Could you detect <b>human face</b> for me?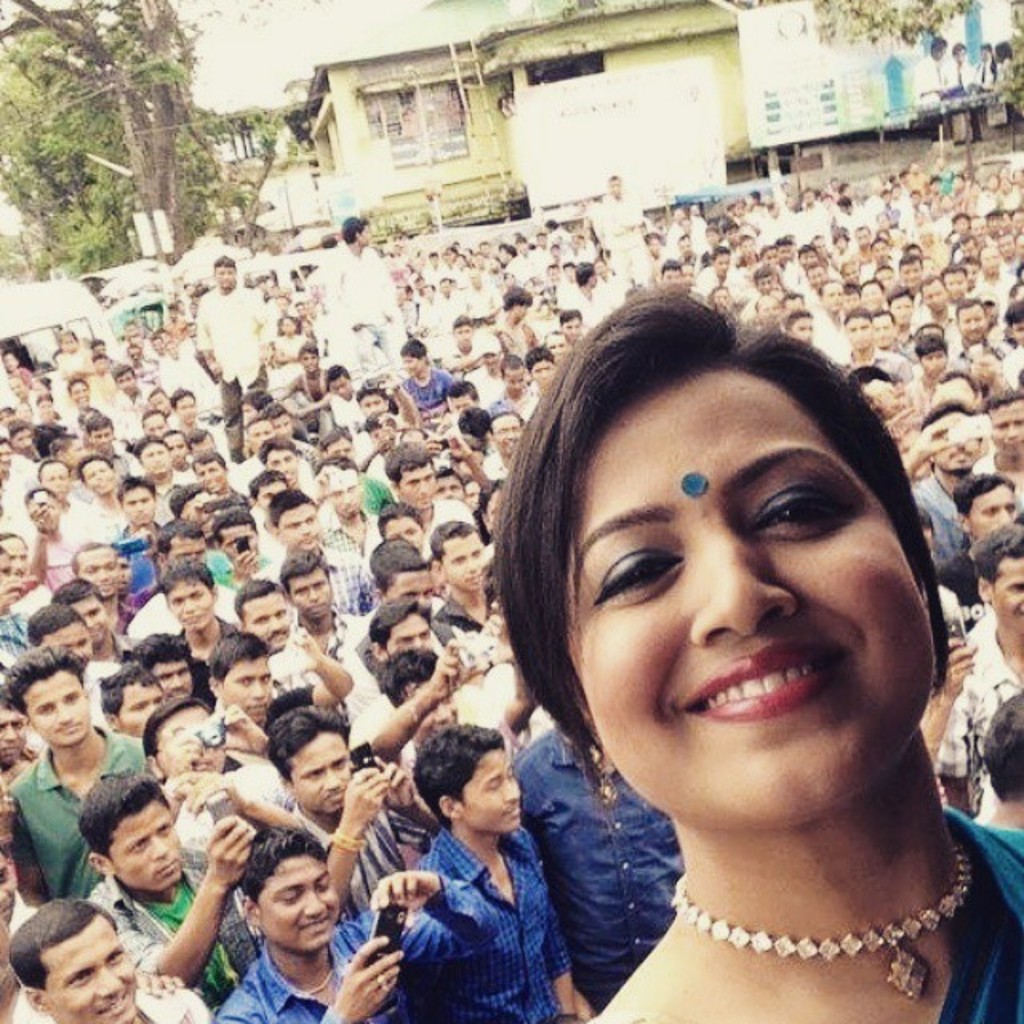
Detection result: x1=152, y1=662, x2=195, y2=698.
